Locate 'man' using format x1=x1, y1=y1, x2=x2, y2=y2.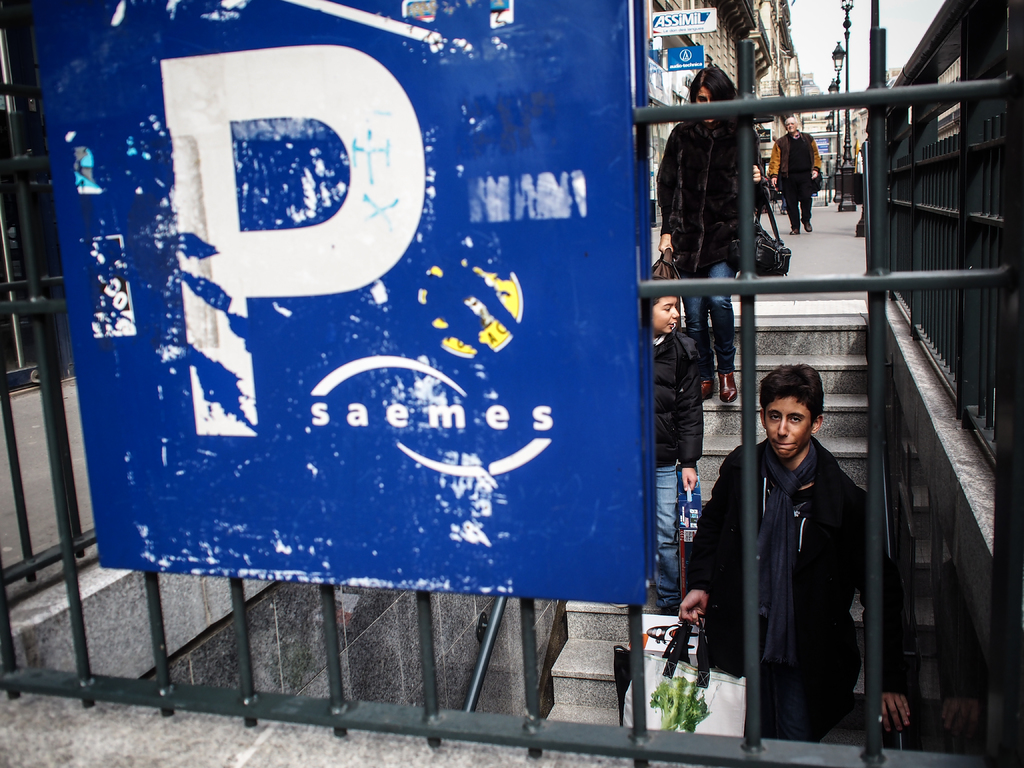
x1=658, y1=343, x2=911, y2=752.
